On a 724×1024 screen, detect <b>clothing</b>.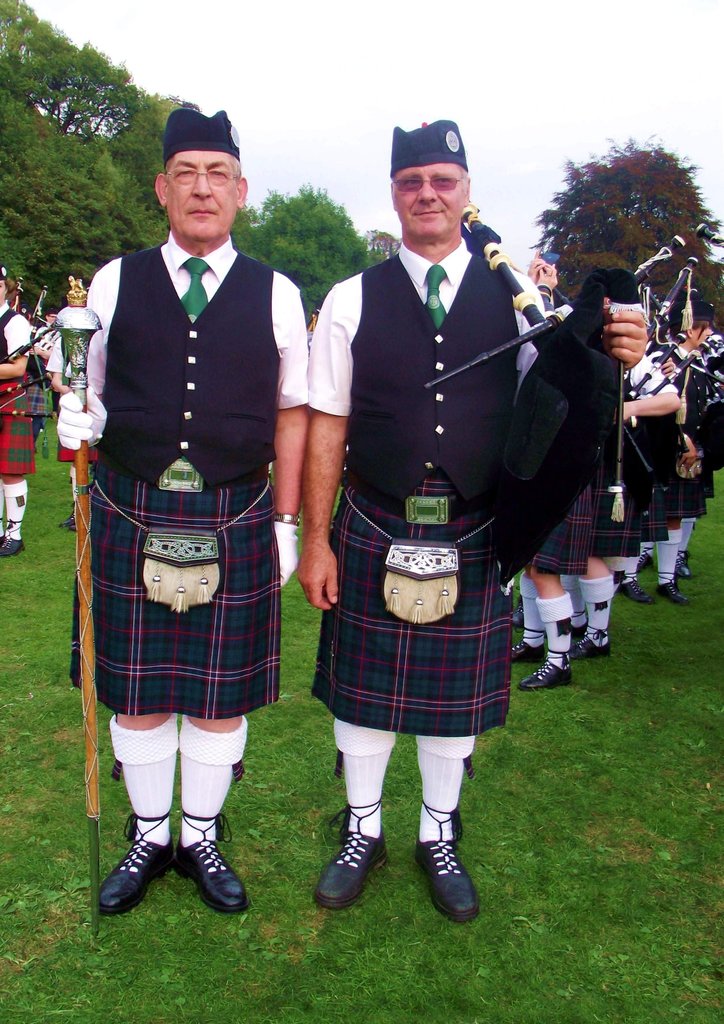
x1=650 y1=344 x2=723 y2=527.
